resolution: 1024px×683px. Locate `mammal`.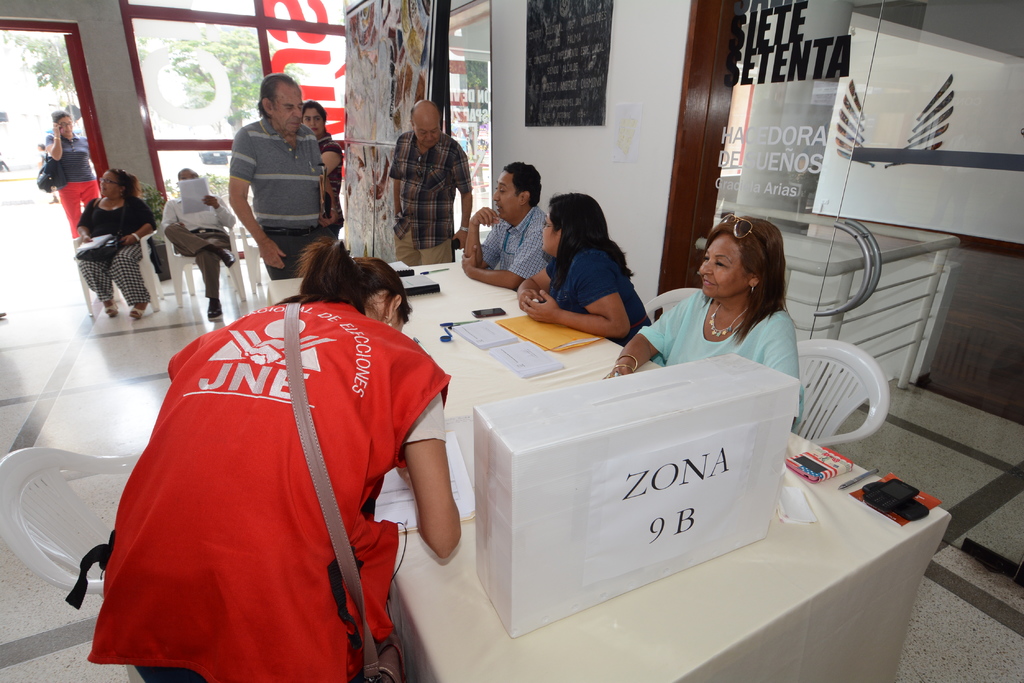
region(159, 170, 235, 317).
